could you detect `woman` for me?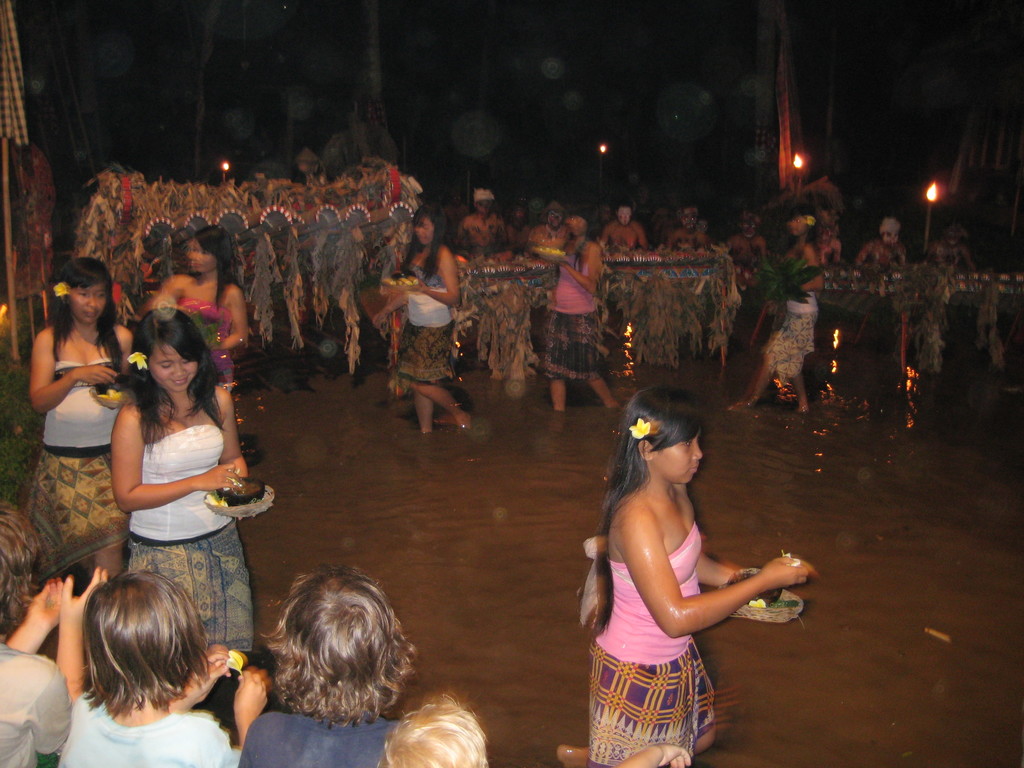
Detection result: rect(531, 203, 627, 417).
